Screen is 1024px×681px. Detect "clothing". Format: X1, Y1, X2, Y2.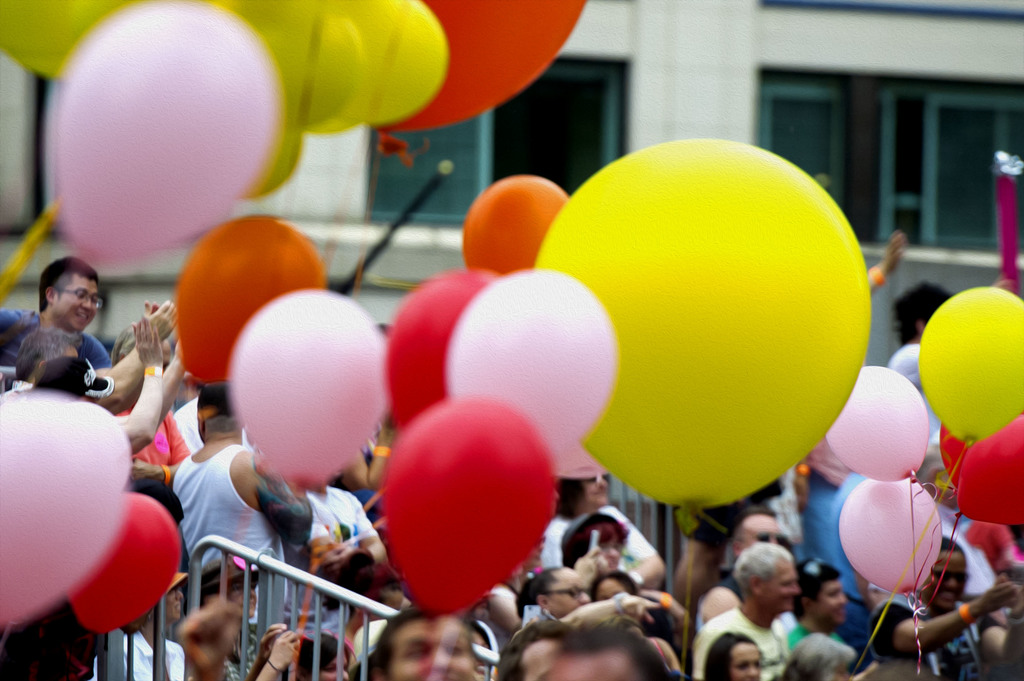
691, 606, 791, 680.
